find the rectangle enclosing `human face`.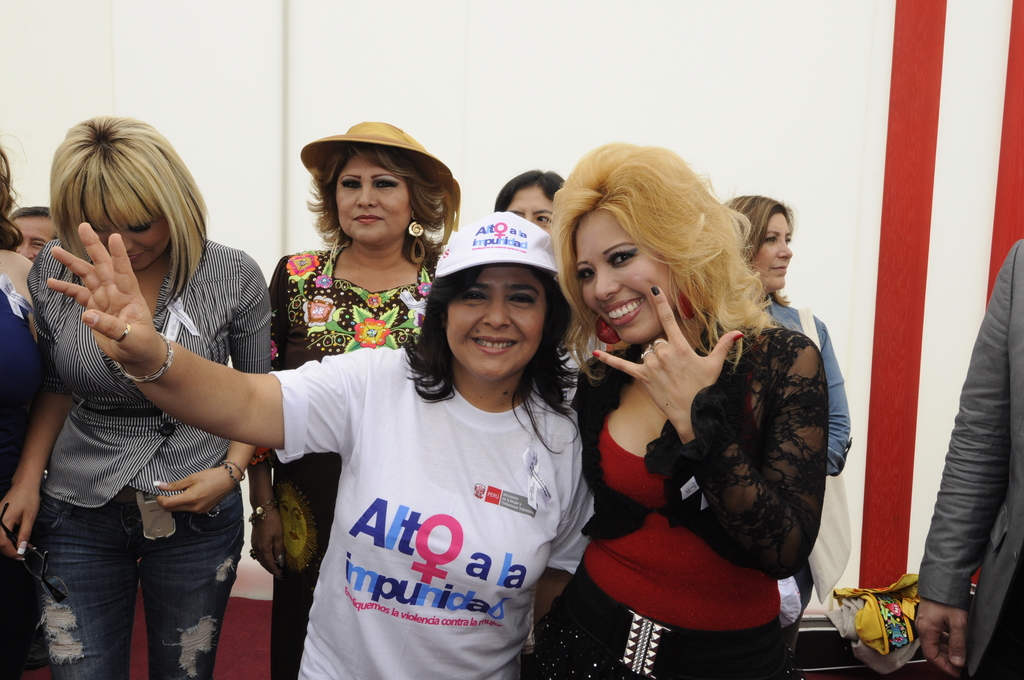
locate(577, 211, 675, 341).
